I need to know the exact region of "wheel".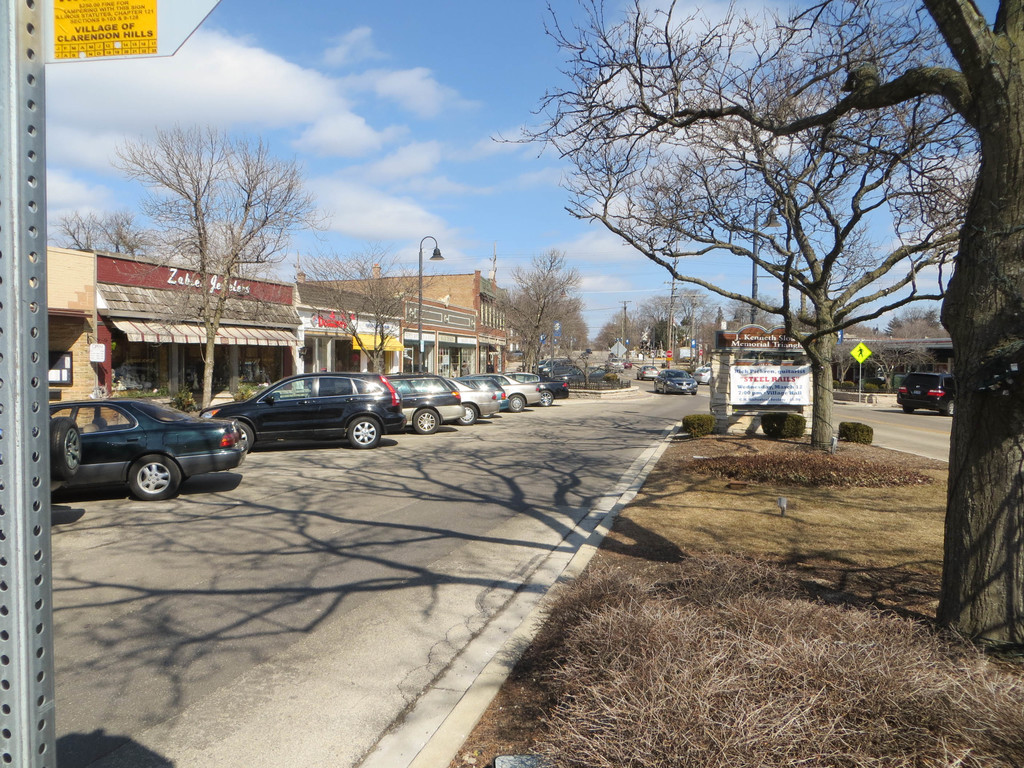
Region: detection(655, 381, 659, 392).
